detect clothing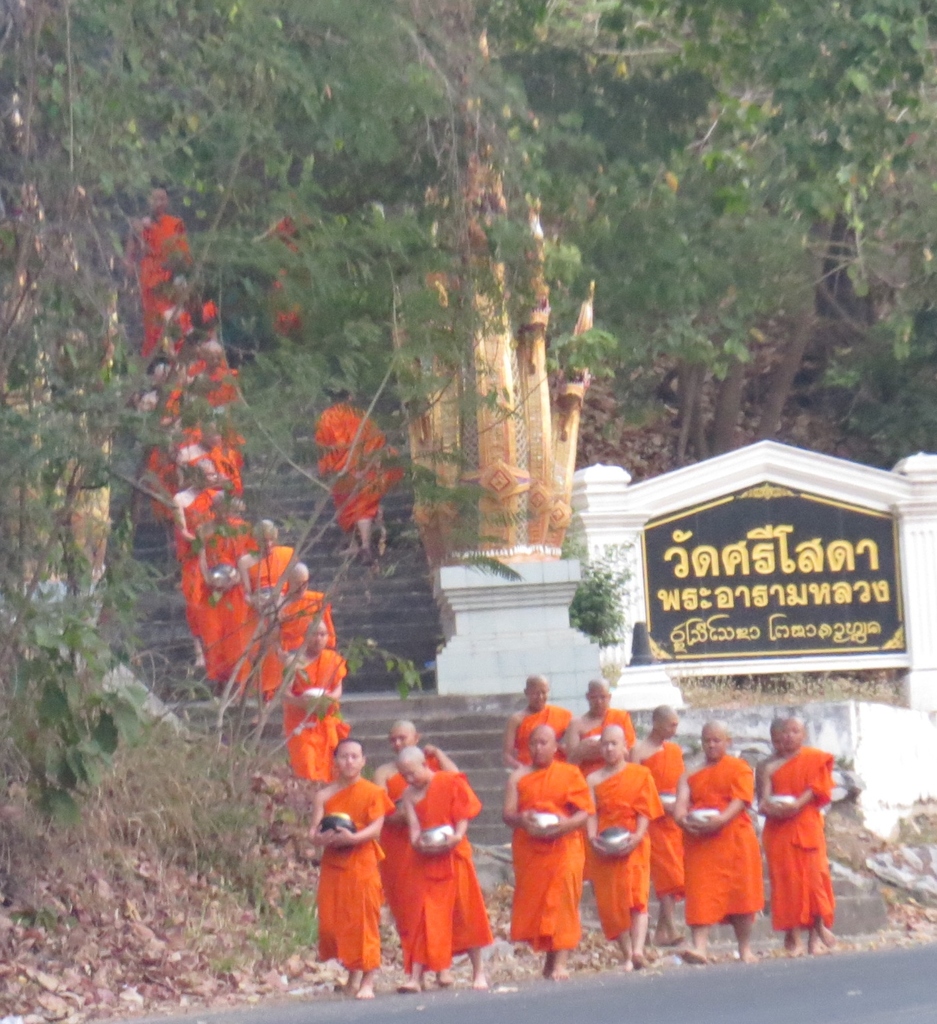
[315,775,408,971]
